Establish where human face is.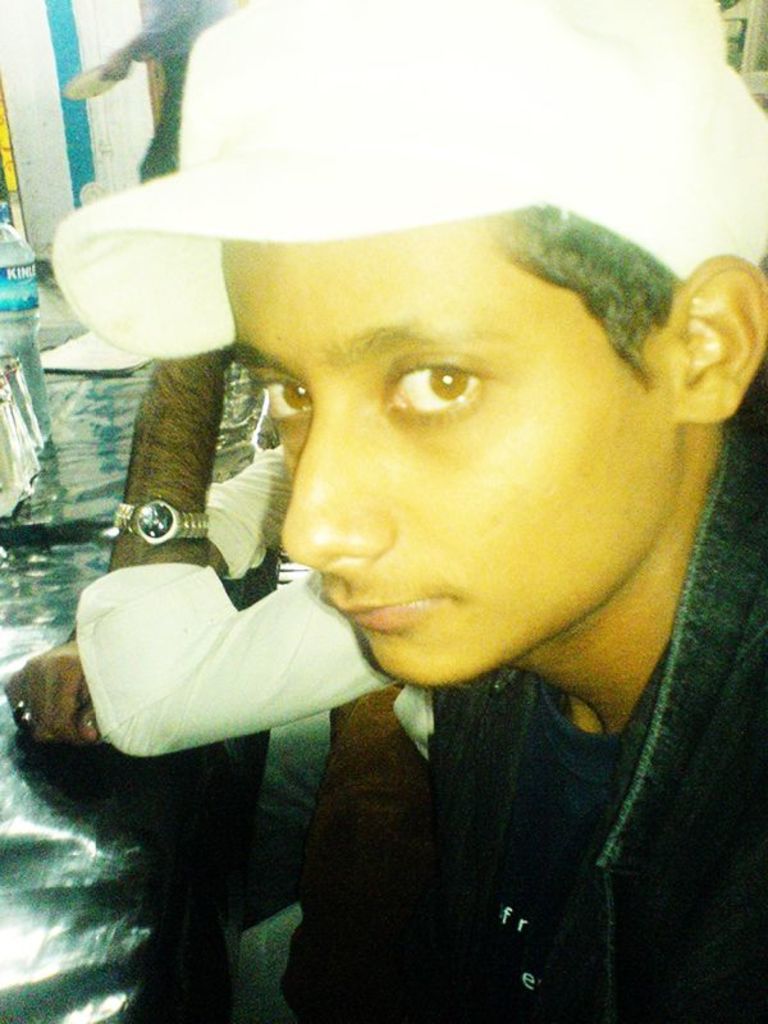
Established at l=227, t=216, r=680, b=691.
